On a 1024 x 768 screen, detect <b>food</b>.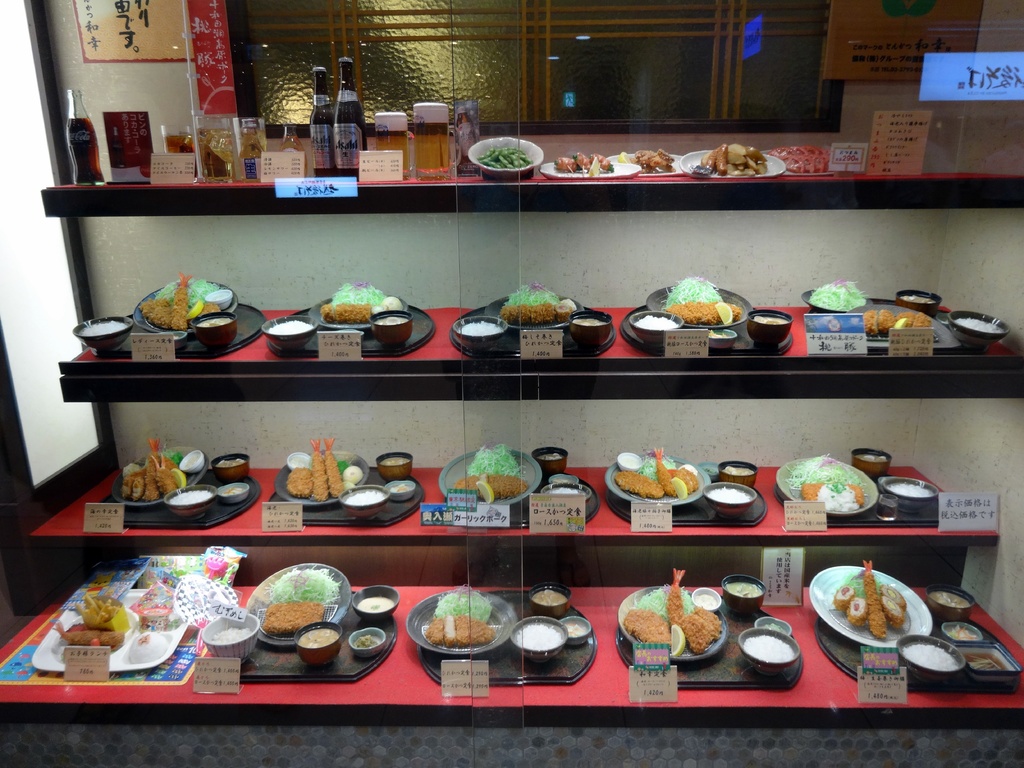
bbox=[271, 319, 314, 335].
